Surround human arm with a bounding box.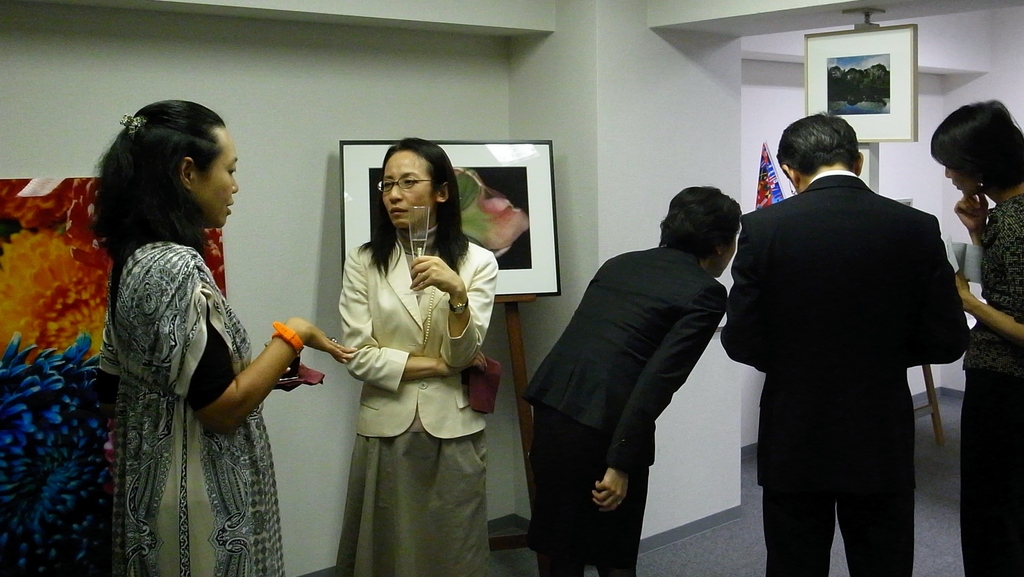
locate(411, 242, 492, 366).
